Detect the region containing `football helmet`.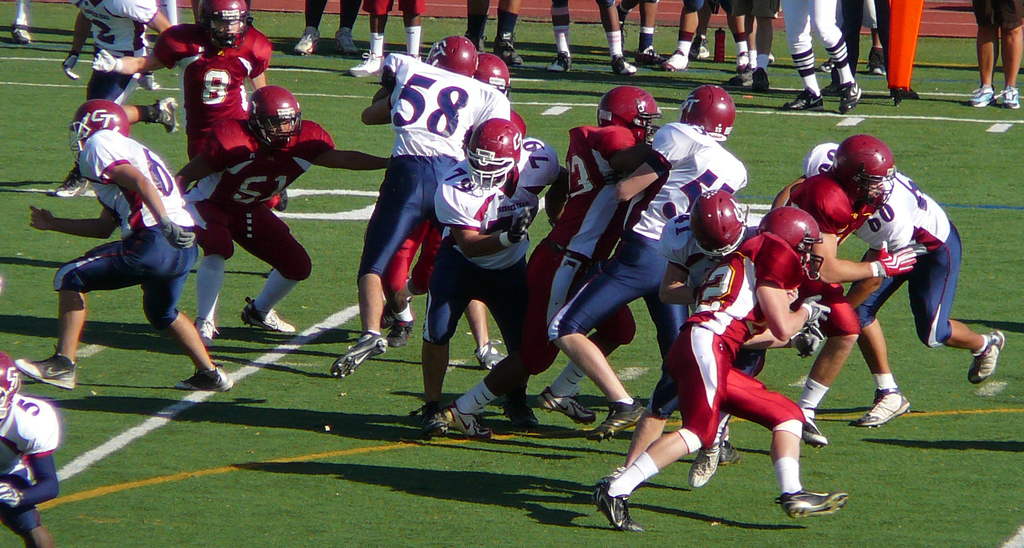
(left=429, top=34, right=477, bottom=78).
